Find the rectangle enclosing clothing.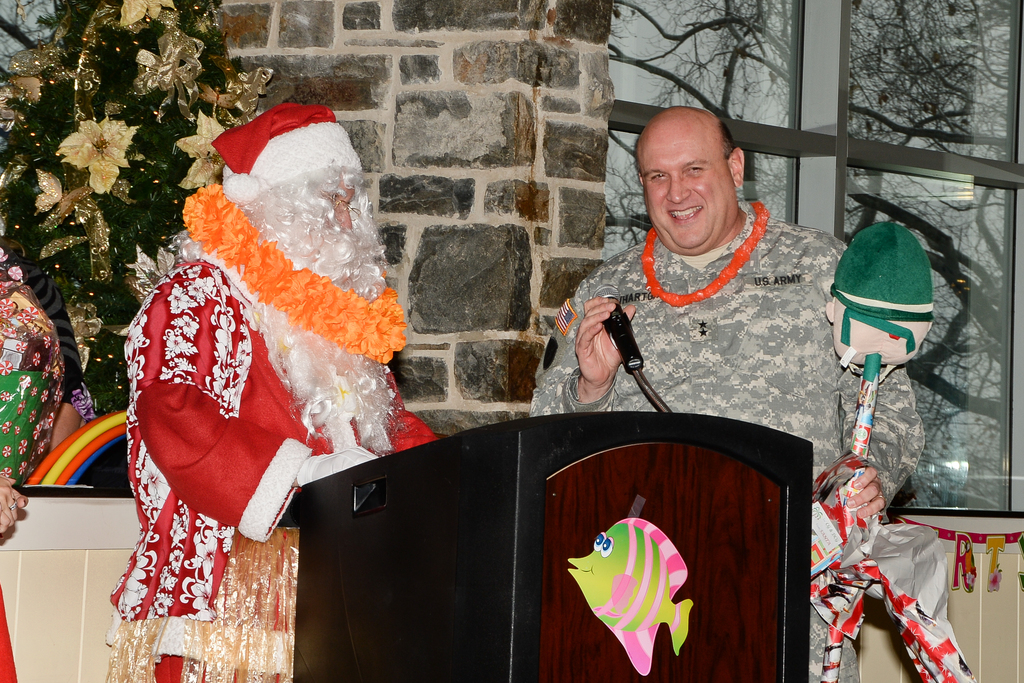
[569,183,882,472].
